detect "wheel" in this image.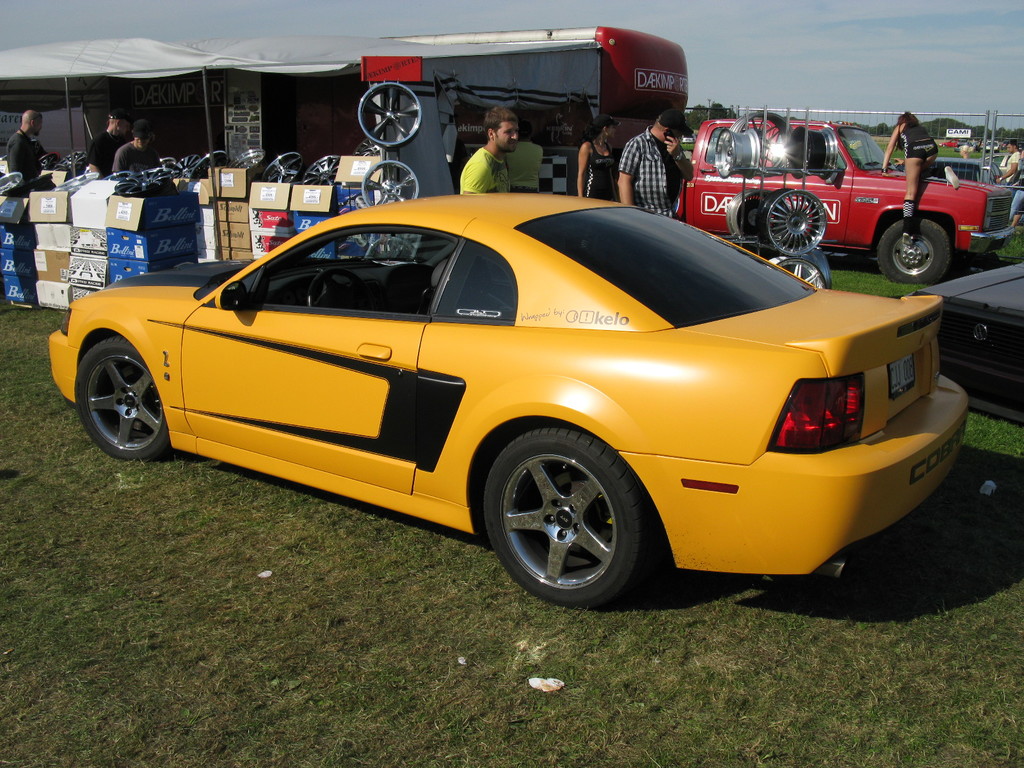
Detection: l=769, t=258, r=828, b=291.
